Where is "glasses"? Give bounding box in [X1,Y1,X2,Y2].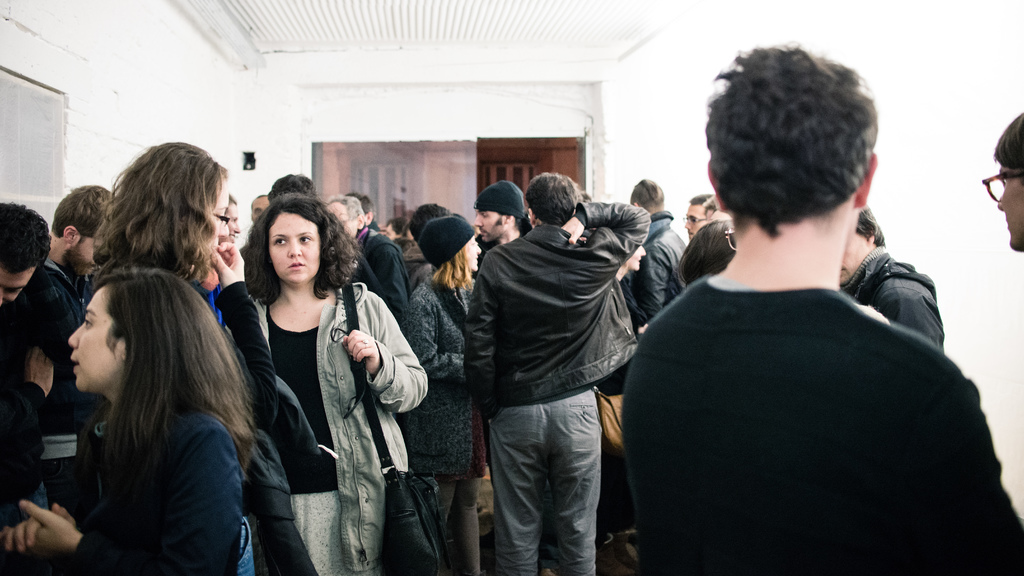
[213,211,230,228].
